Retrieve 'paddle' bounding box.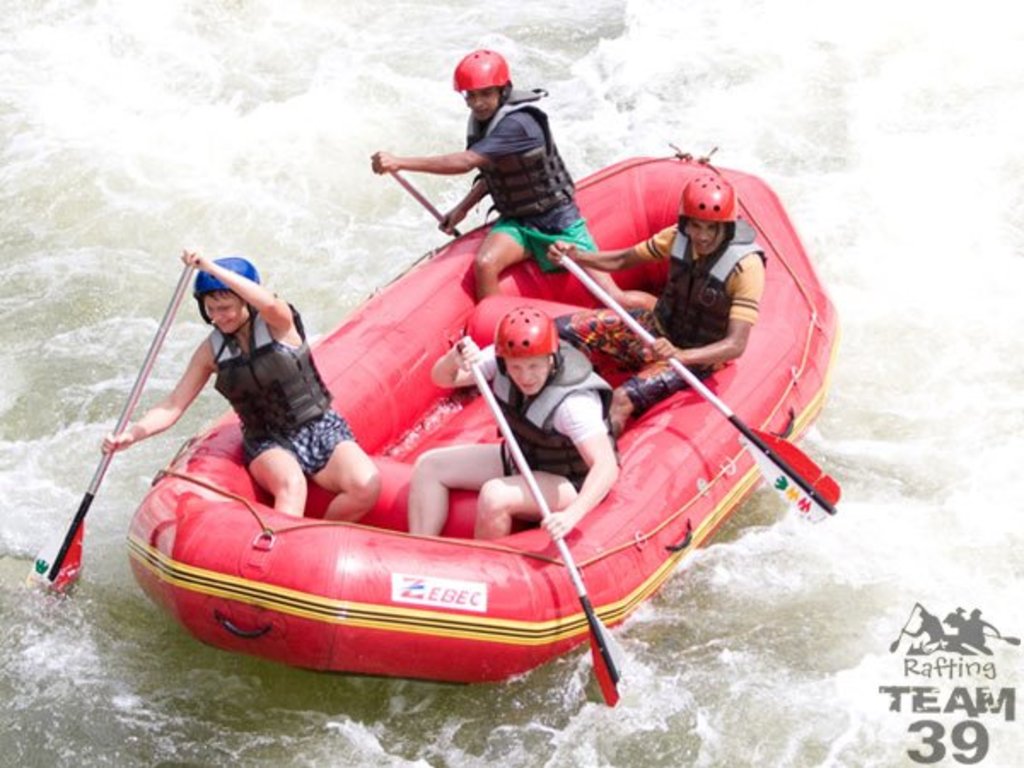
Bounding box: rect(561, 254, 841, 524).
